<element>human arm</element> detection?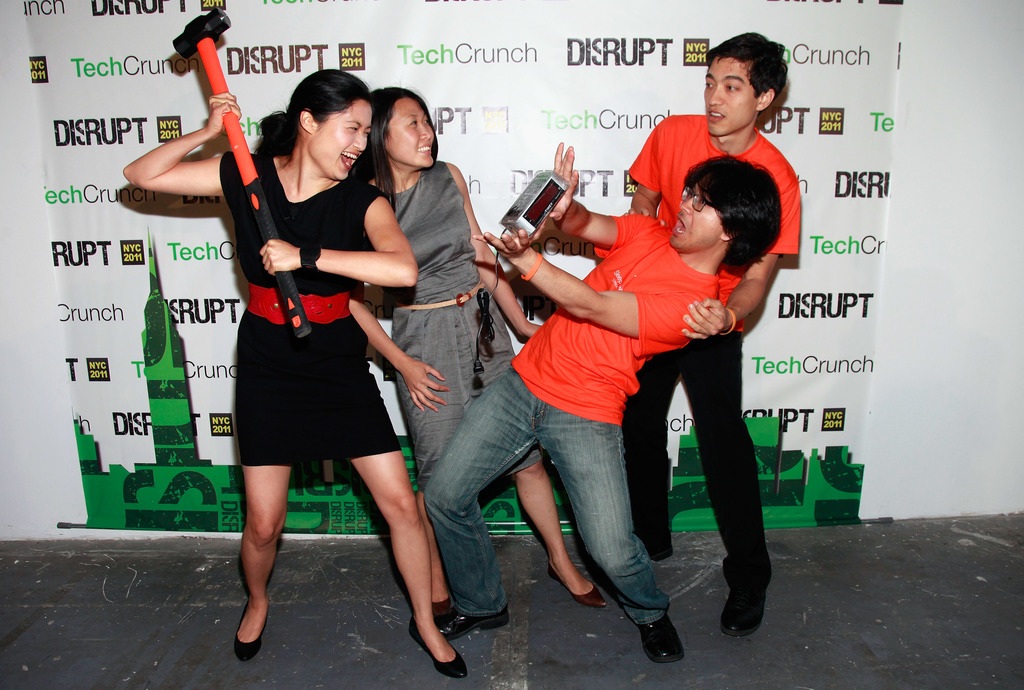
region(441, 160, 554, 342)
